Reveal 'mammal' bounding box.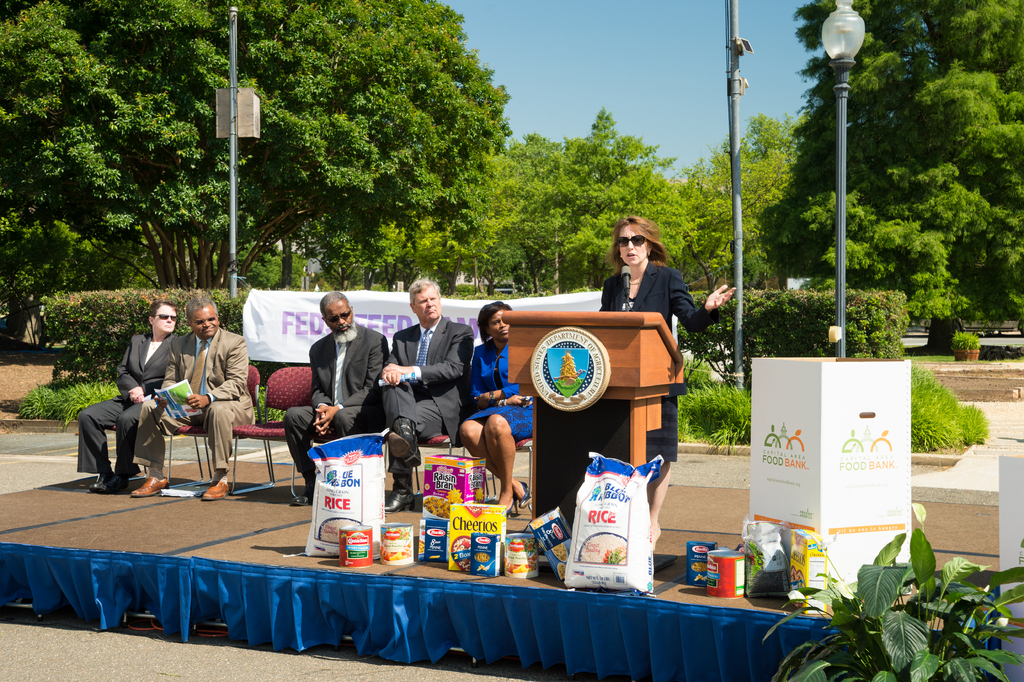
Revealed: box(130, 299, 255, 501).
